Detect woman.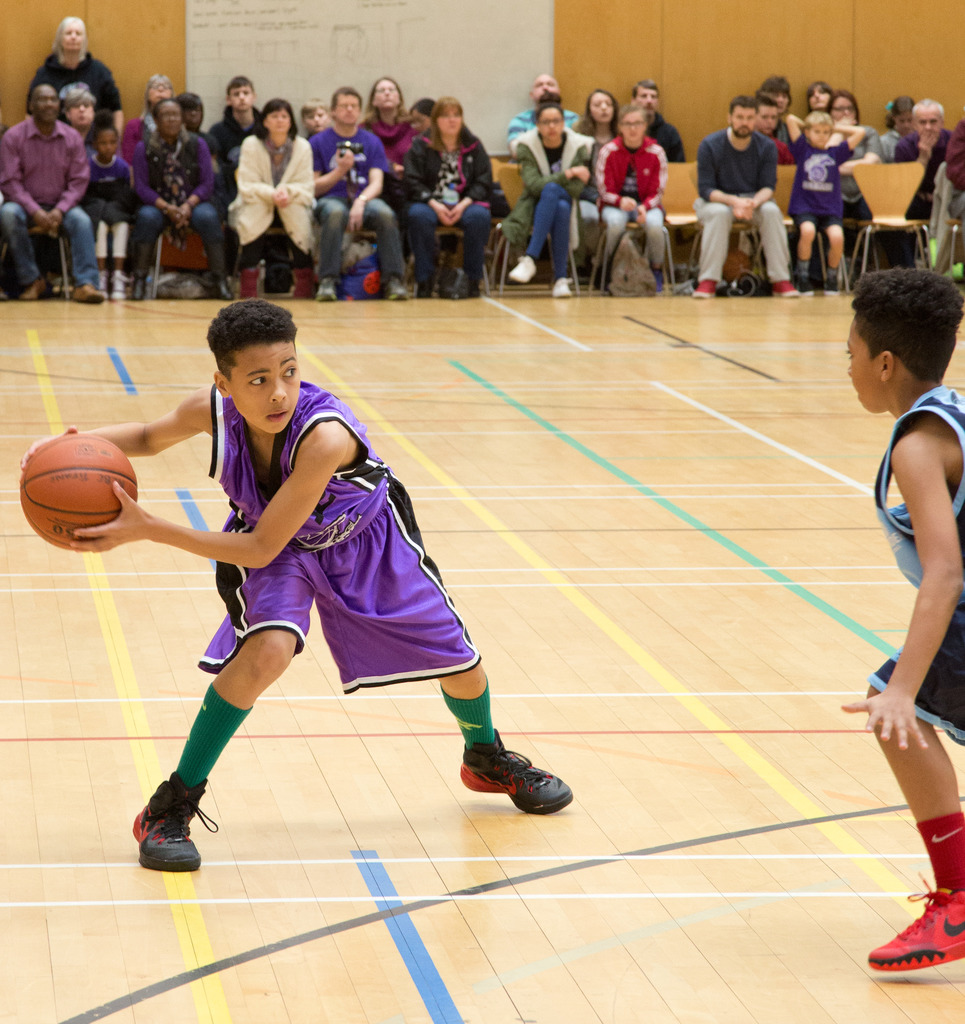
Detected at [402, 94, 495, 299].
